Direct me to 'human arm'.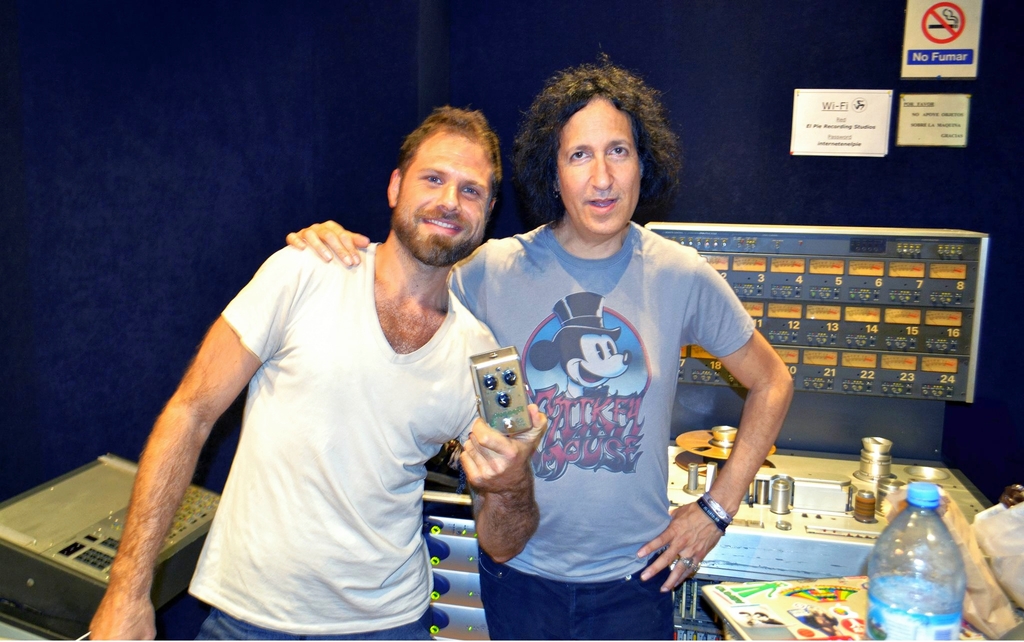
Direction: region(282, 206, 486, 321).
